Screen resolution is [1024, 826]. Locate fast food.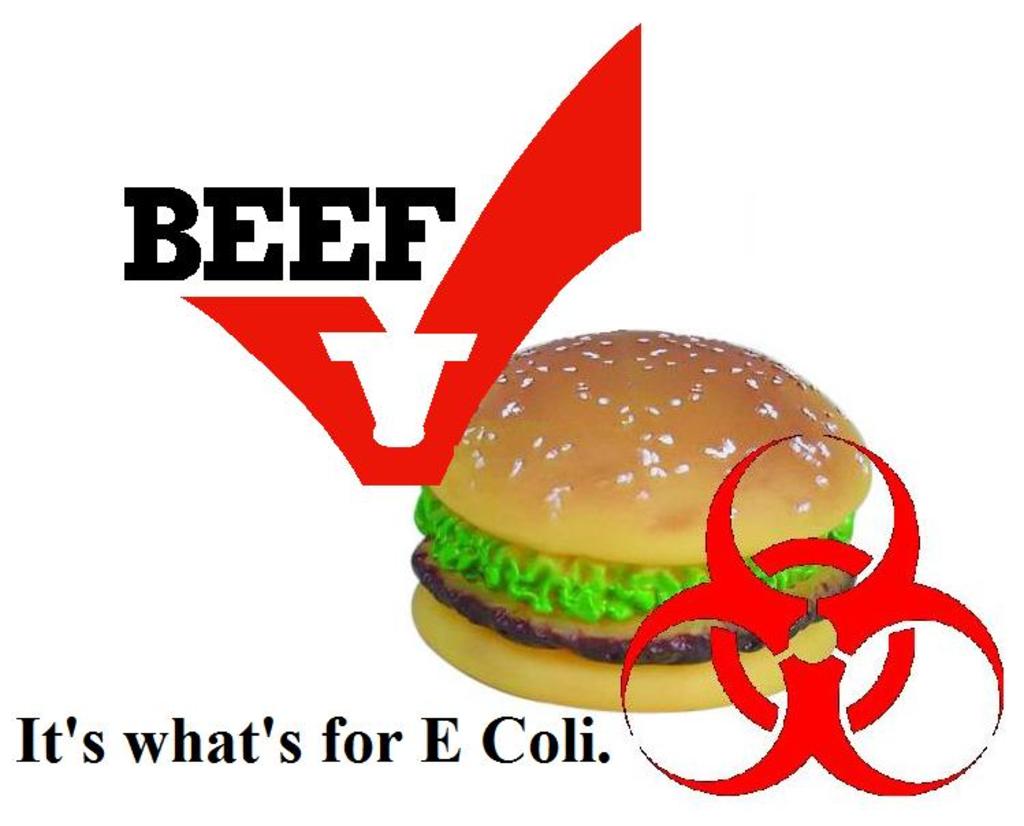
bbox=(410, 332, 913, 693).
